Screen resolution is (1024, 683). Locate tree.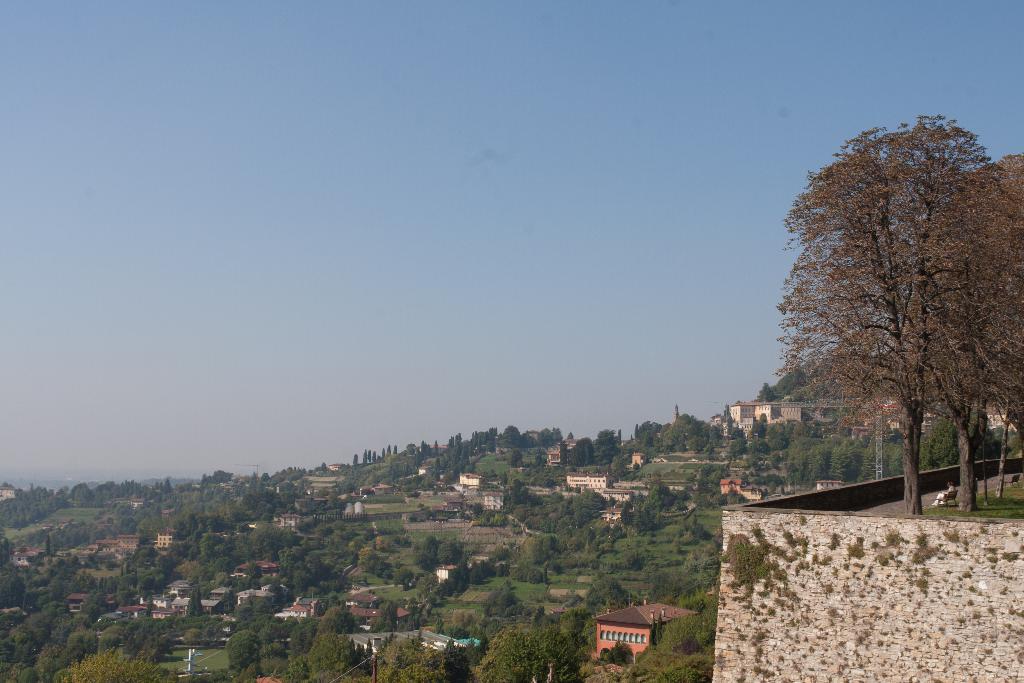
Rect(208, 625, 273, 671).
